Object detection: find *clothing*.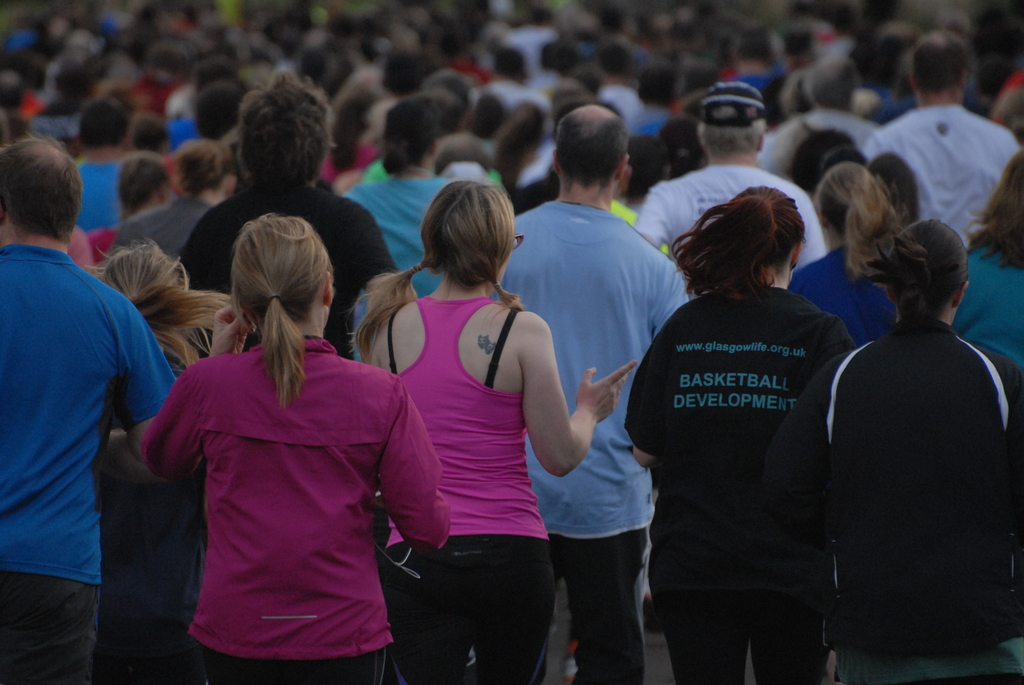
[484,194,692,684].
